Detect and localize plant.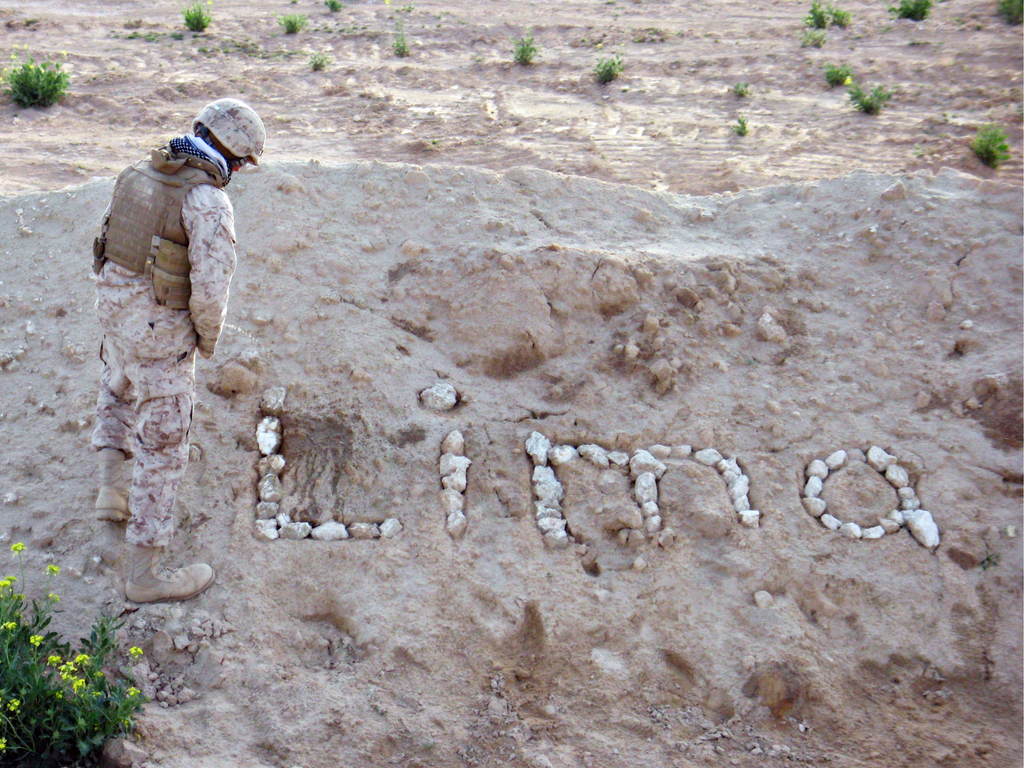
Localized at <box>309,46,333,76</box>.
